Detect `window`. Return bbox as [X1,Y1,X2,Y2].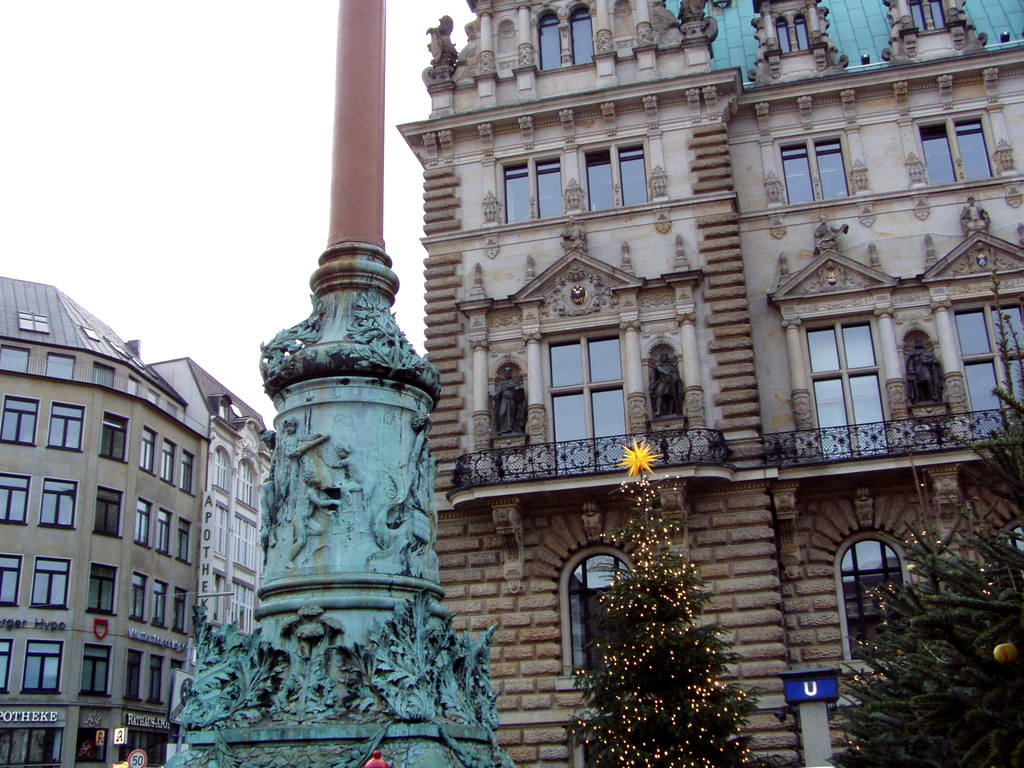
[87,563,116,616].
